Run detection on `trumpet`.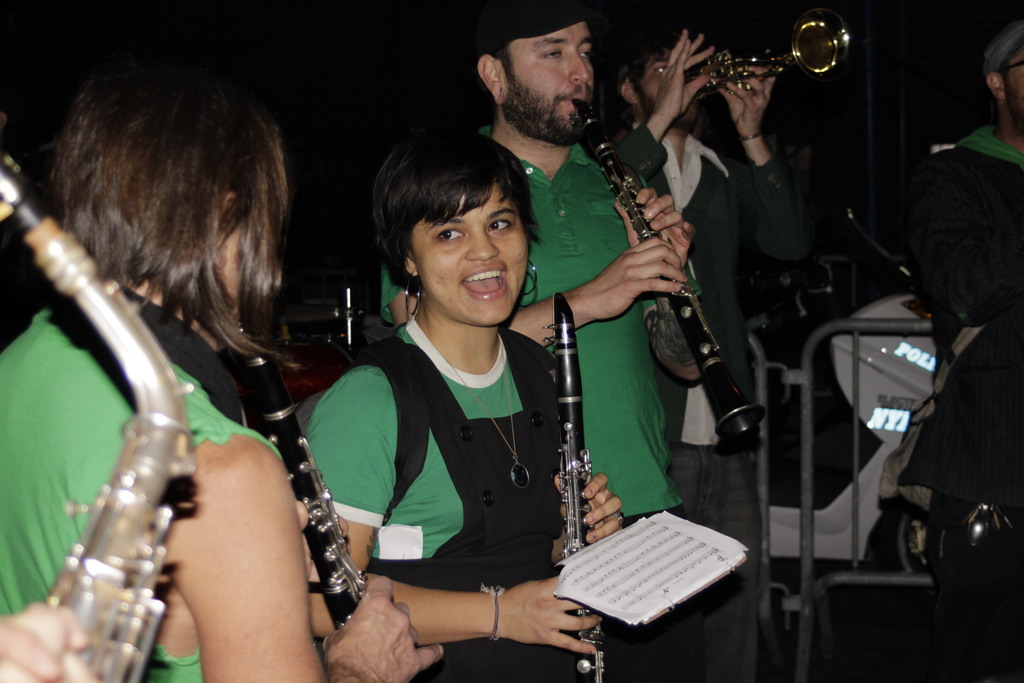
Result: 0, 153, 194, 682.
